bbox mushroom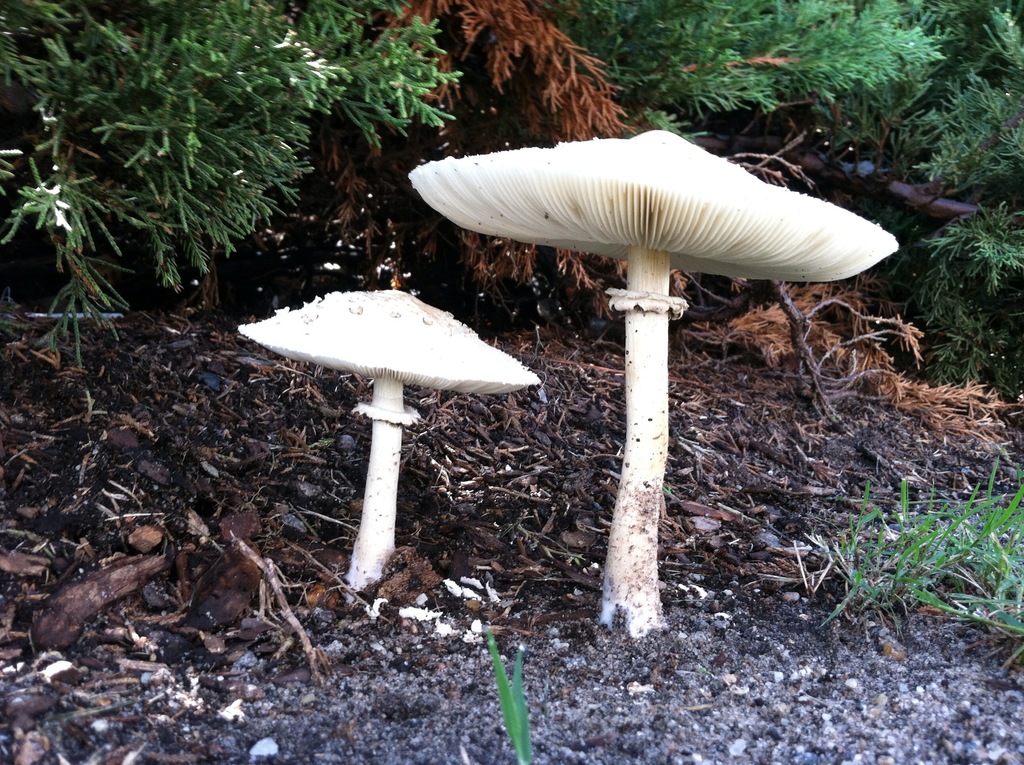
(420,127,899,621)
